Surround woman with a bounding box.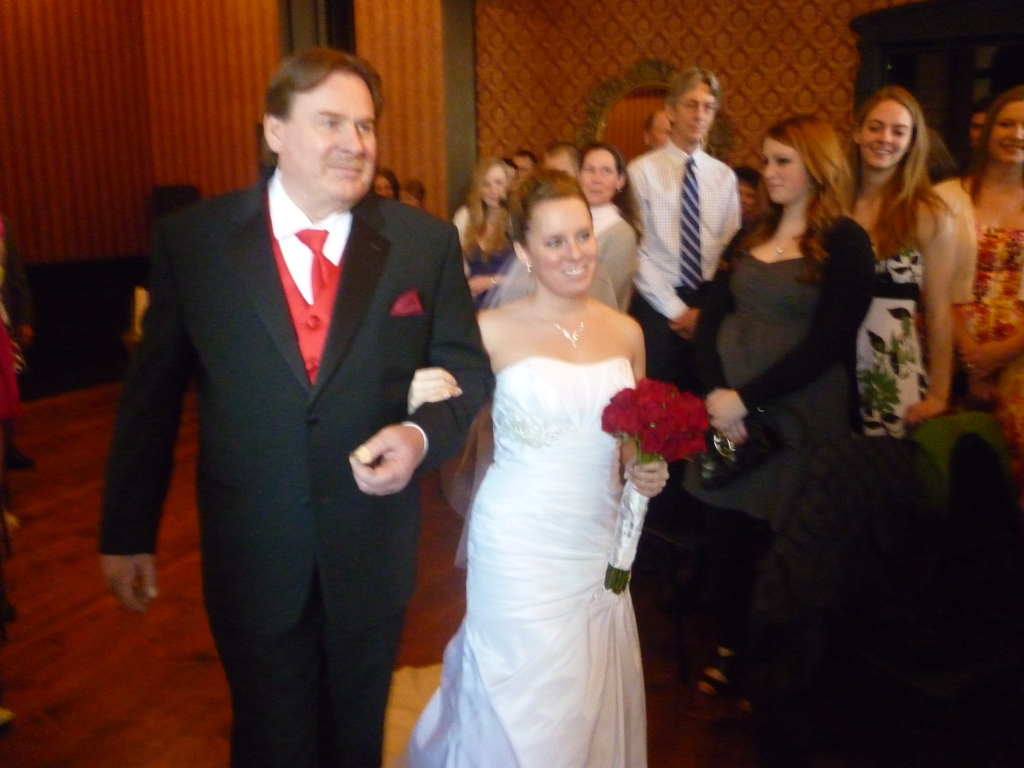
[x1=410, y1=169, x2=670, y2=767].
